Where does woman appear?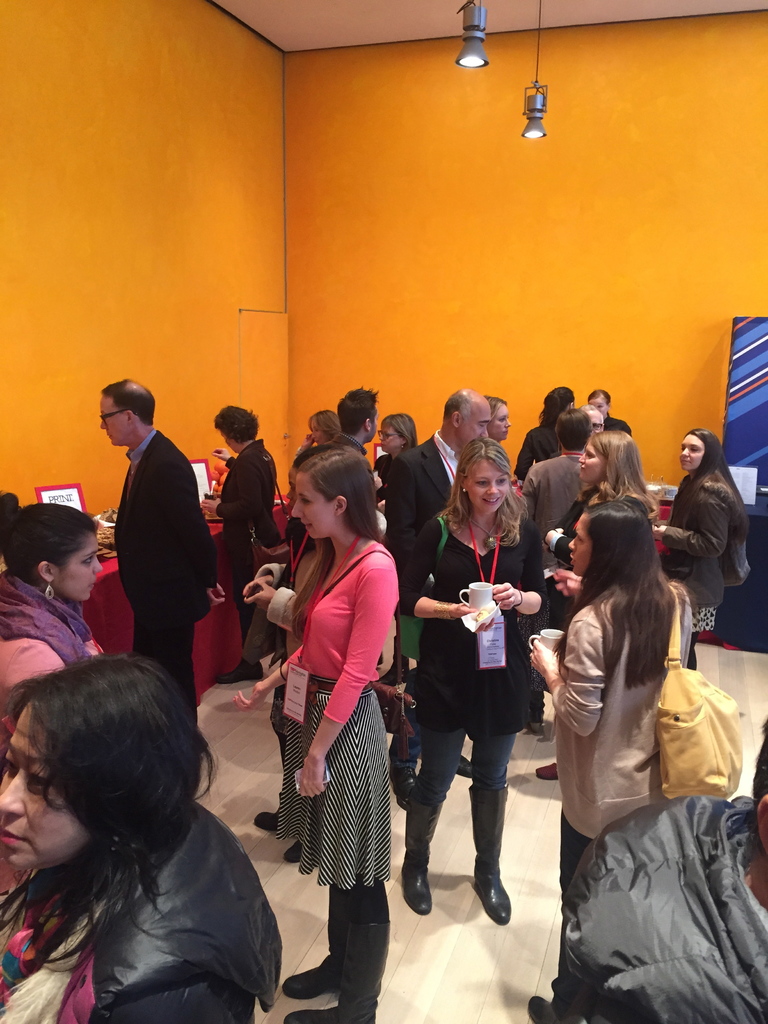
Appears at 586:384:632:435.
